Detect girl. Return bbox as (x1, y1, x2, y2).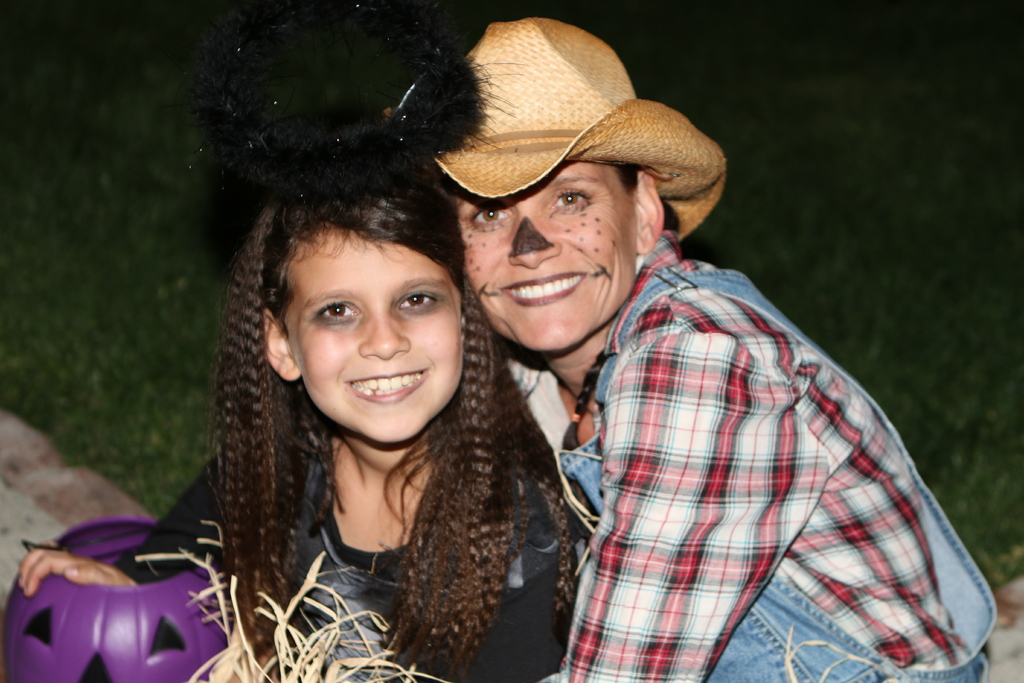
(10, 160, 581, 682).
